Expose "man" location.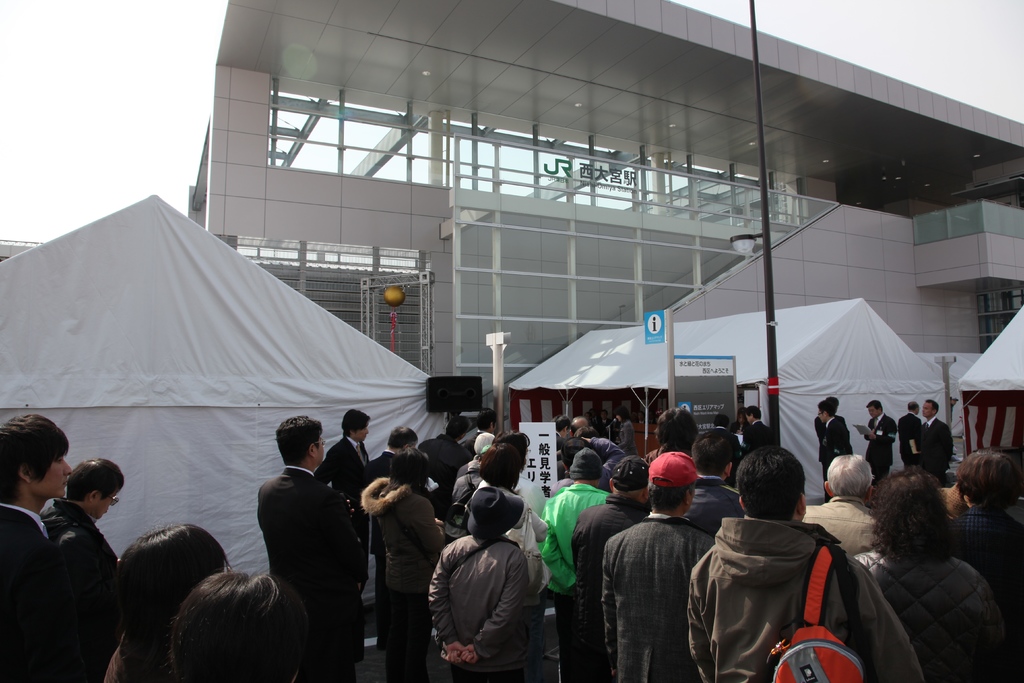
Exposed at x1=572, y1=456, x2=652, y2=682.
